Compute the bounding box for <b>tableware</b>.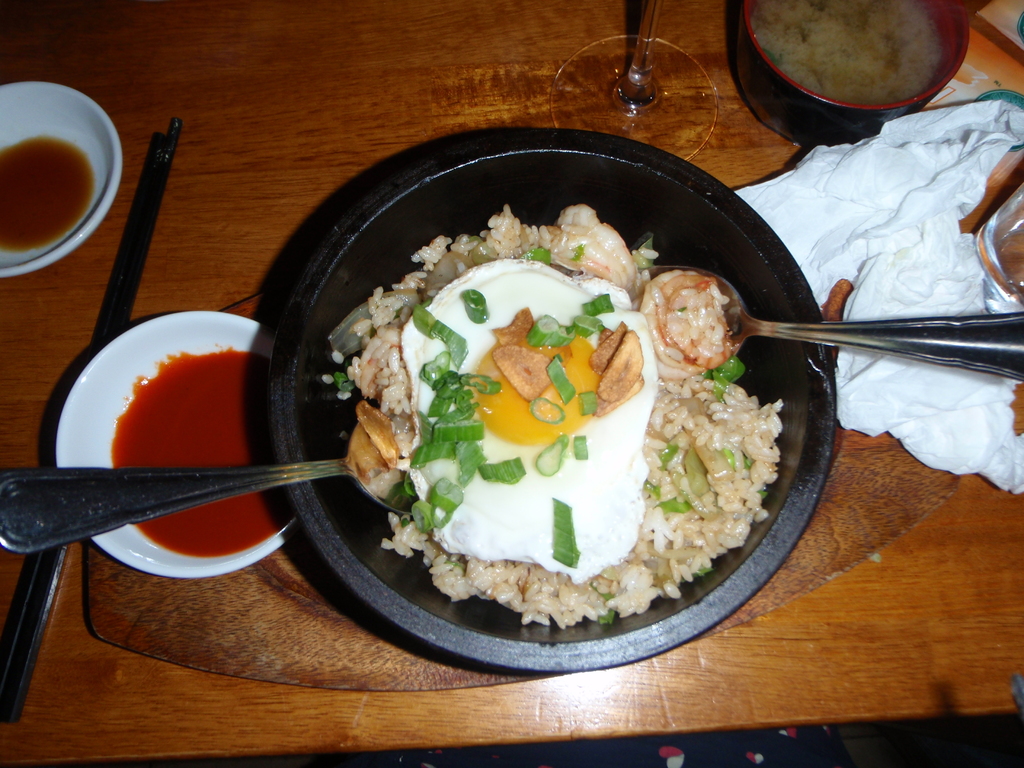
pyautogui.locateOnScreen(0, 83, 121, 279).
